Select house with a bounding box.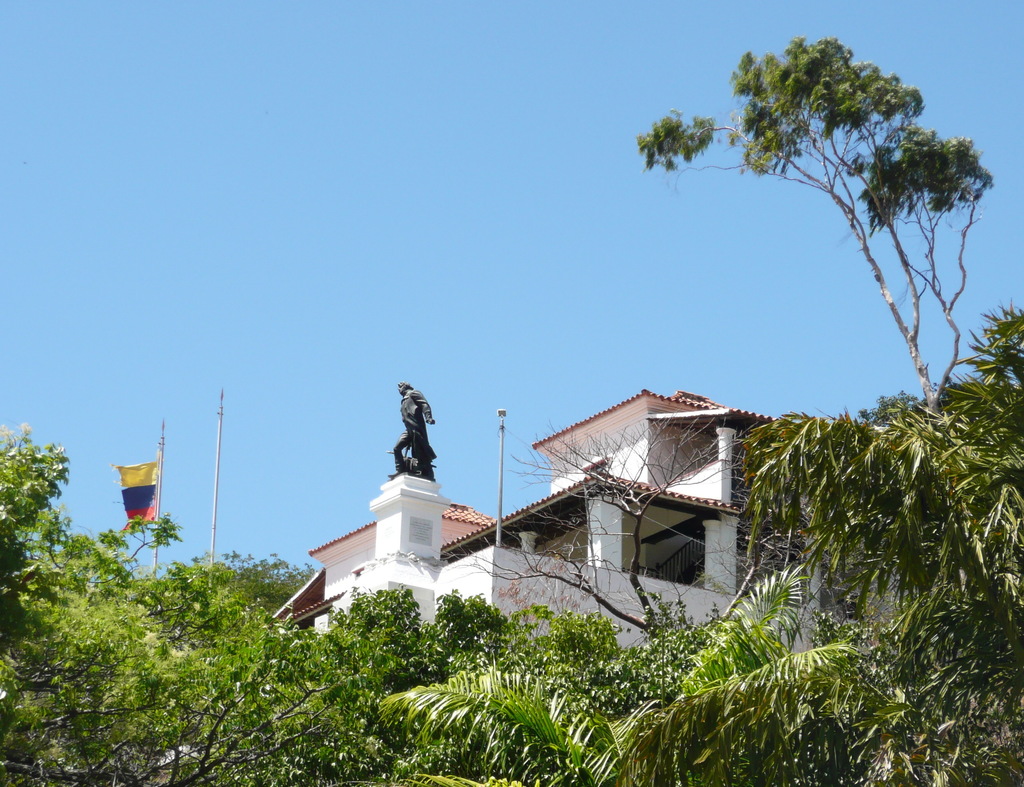
box=[262, 389, 920, 656].
